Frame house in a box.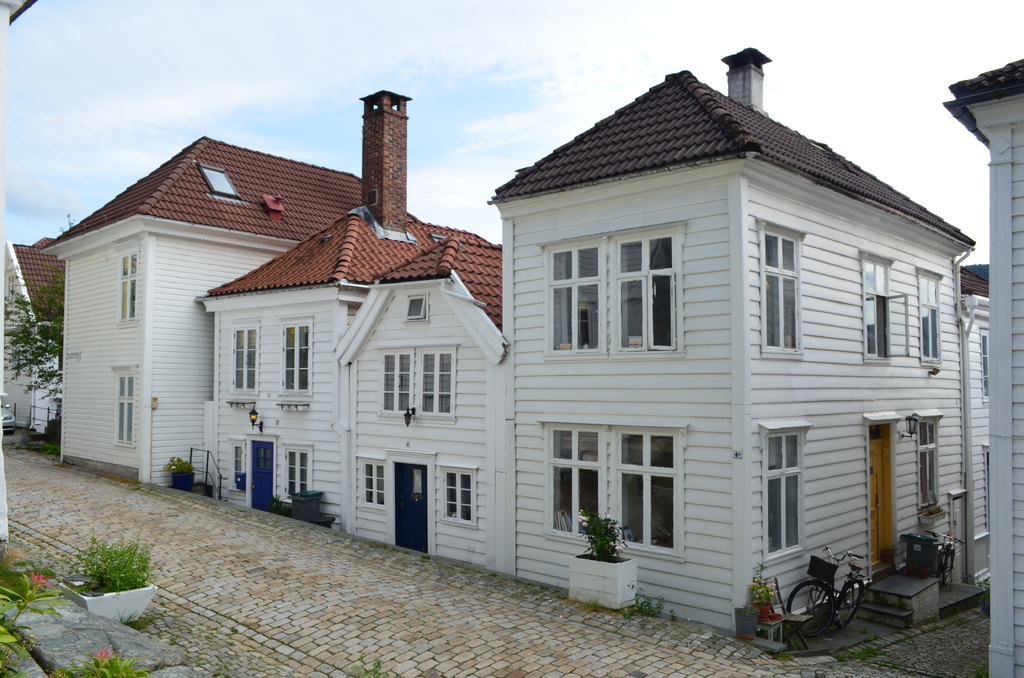
x1=494, y1=47, x2=975, y2=640.
